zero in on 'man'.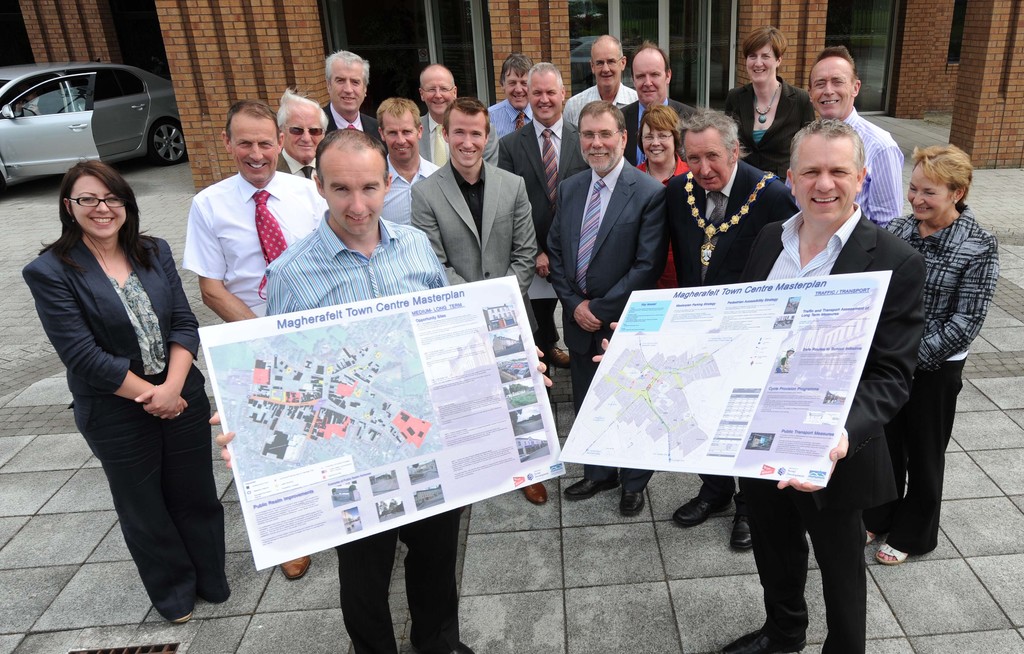
Zeroed in: 666 109 802 550.
